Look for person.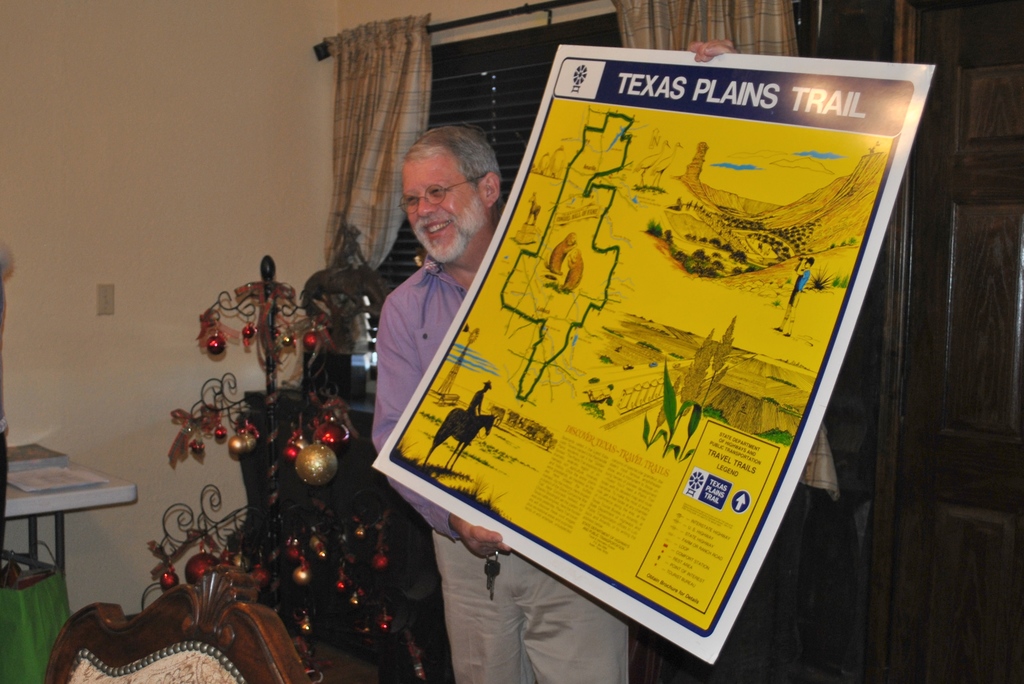
Found: {"left": 376, "top": 42, "right": 735, "bottom": 683}.
